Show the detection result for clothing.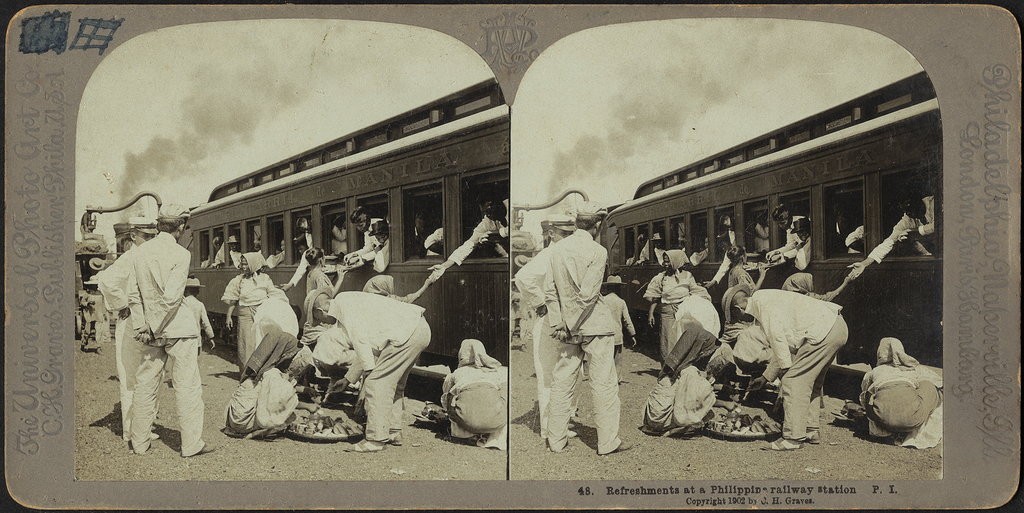
{"x1": 333, "y1": 224, "x2": 348, "y2": 256}.
